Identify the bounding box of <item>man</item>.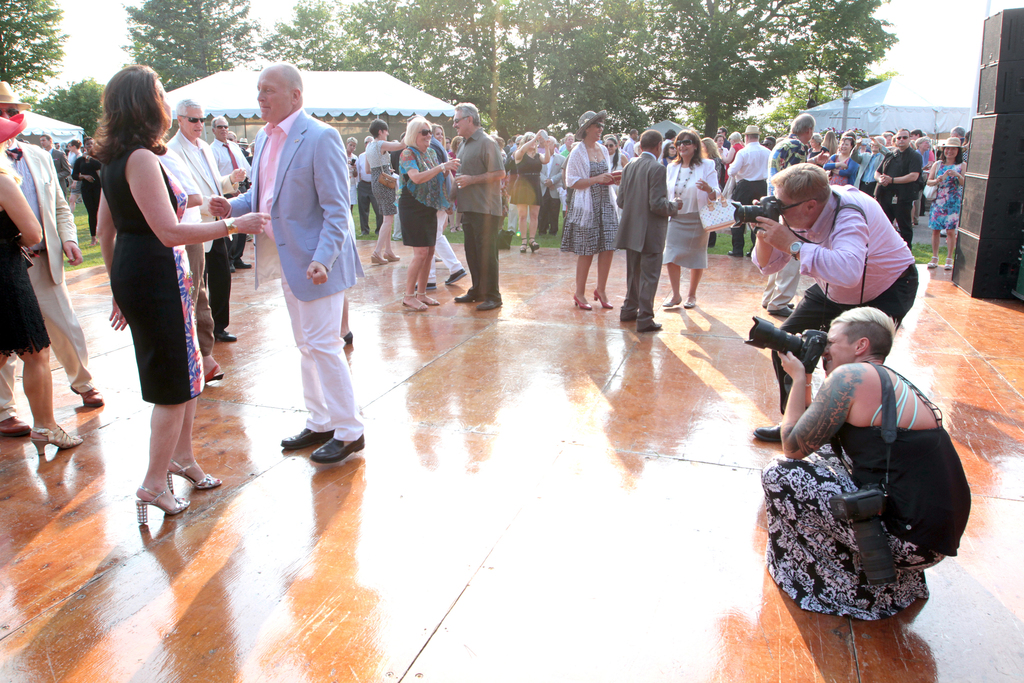
{"left": 541, "top": 136, "right": 564, "bottom": 234}.
